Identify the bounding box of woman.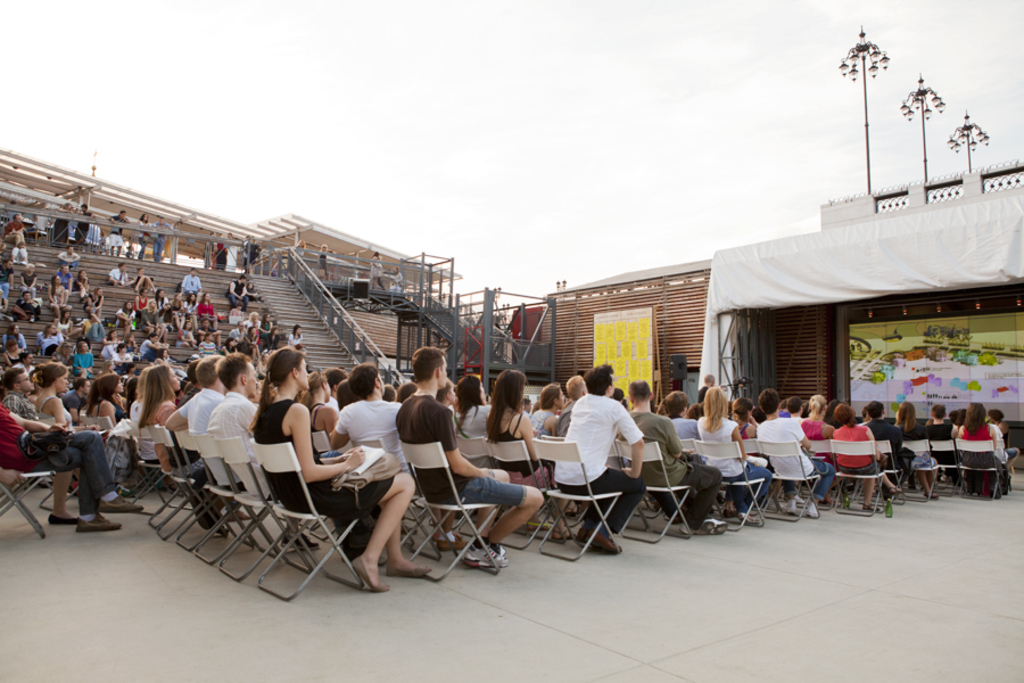
311/370/341/454.
